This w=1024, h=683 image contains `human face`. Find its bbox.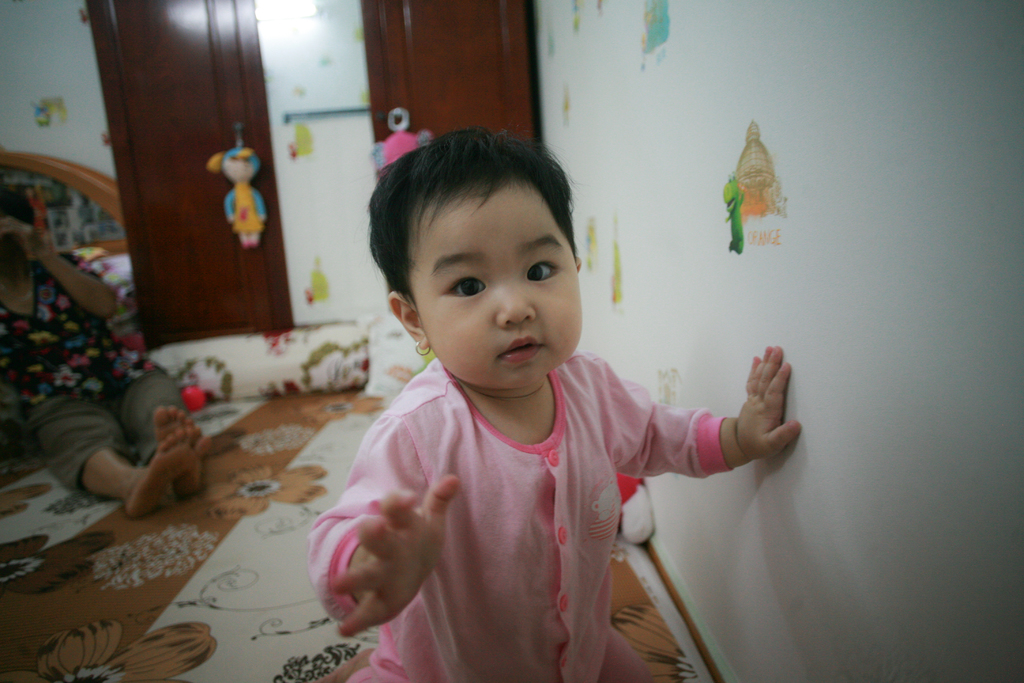
[410, 188, 591, 402].
